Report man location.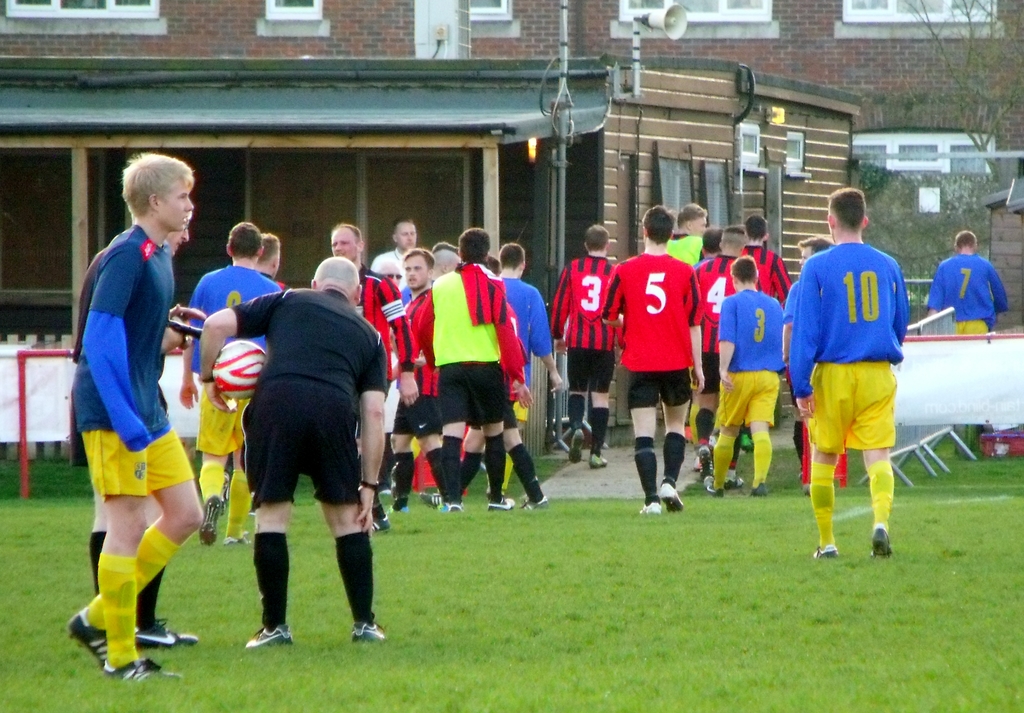
Report: (x1=68, y1=150, x2=204, y2=680).
